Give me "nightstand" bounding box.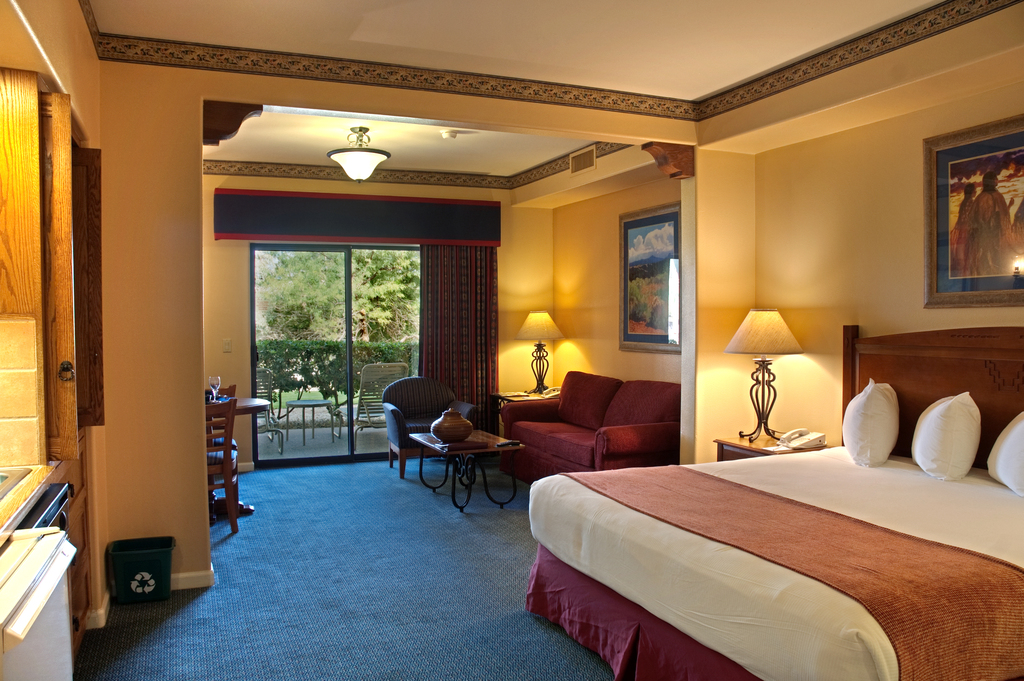
489:377:556:452.
